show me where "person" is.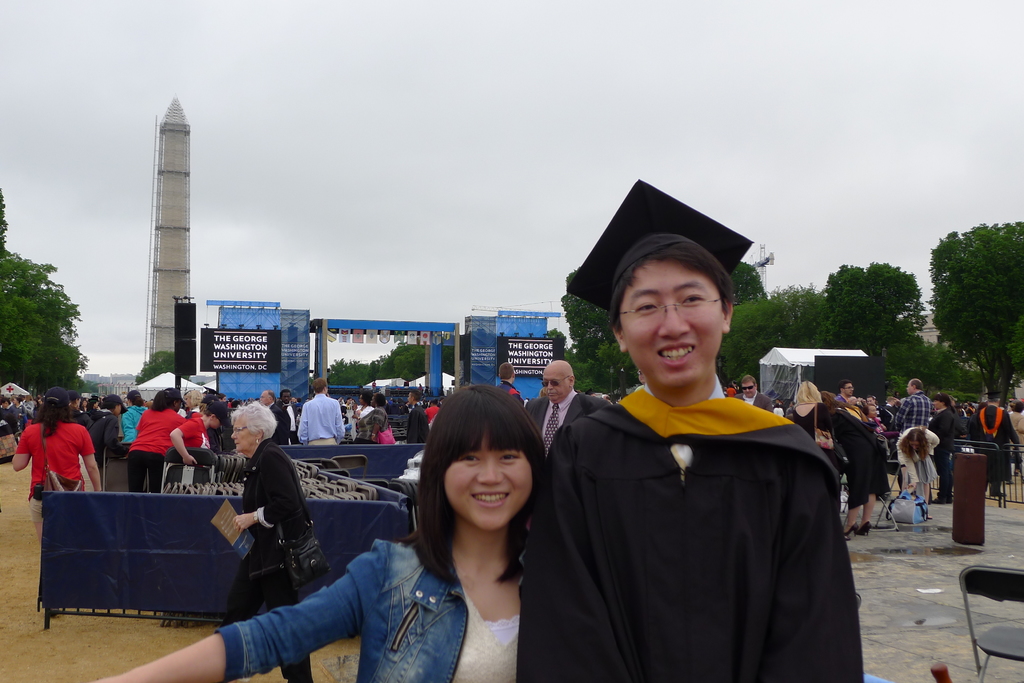
"person" is at left=88, top=380, right=547, bottom=682.
